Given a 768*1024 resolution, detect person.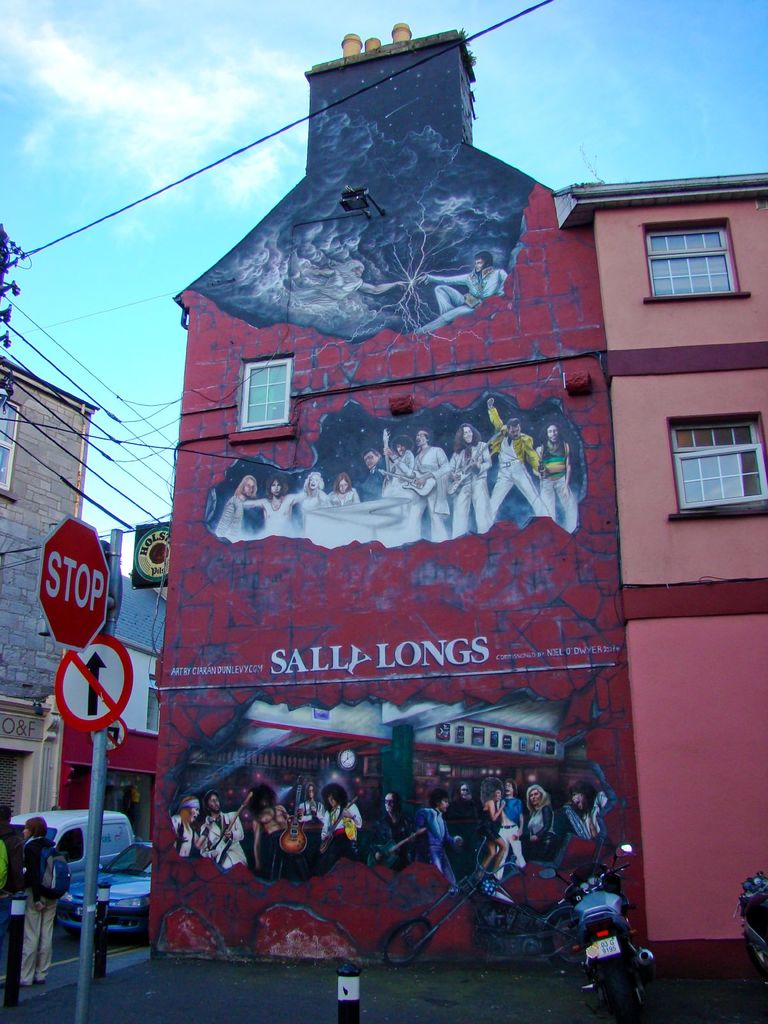
[x1=479, y1=776, x2=502, y2=872].
